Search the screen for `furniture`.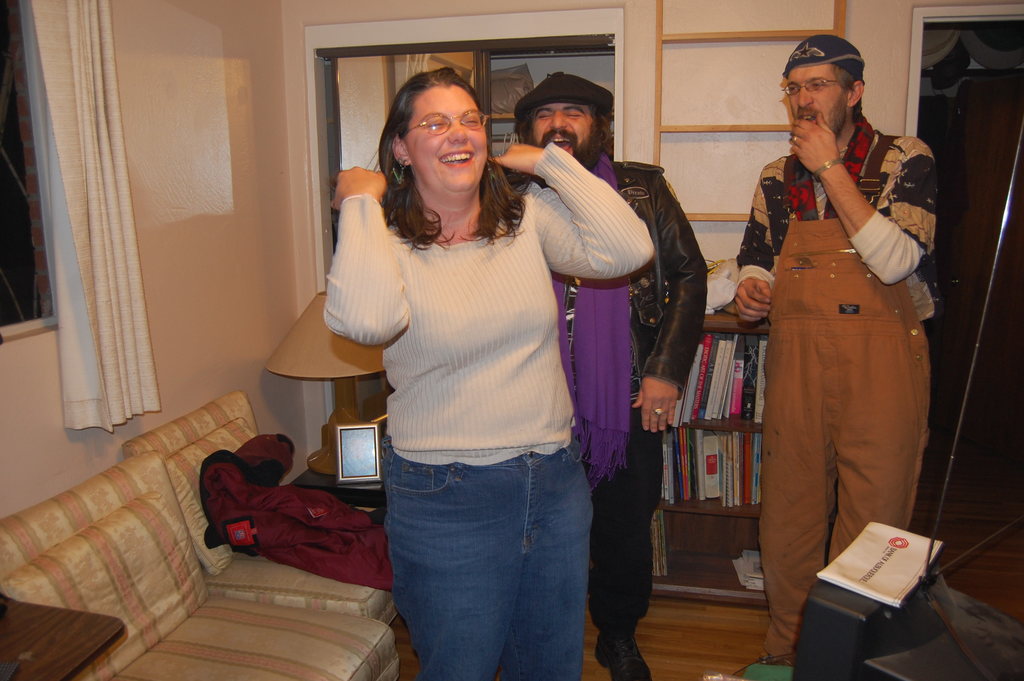
Found at crop(125, 393, 400, 624).
